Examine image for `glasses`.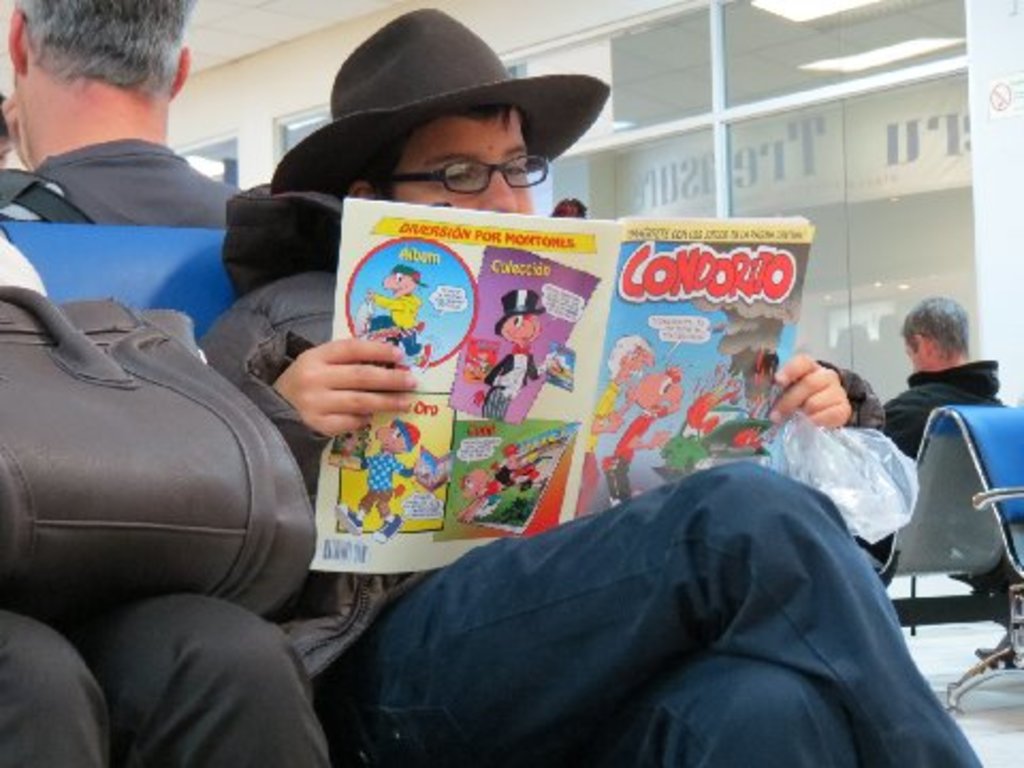
Examination result: 369/151/553/198.
